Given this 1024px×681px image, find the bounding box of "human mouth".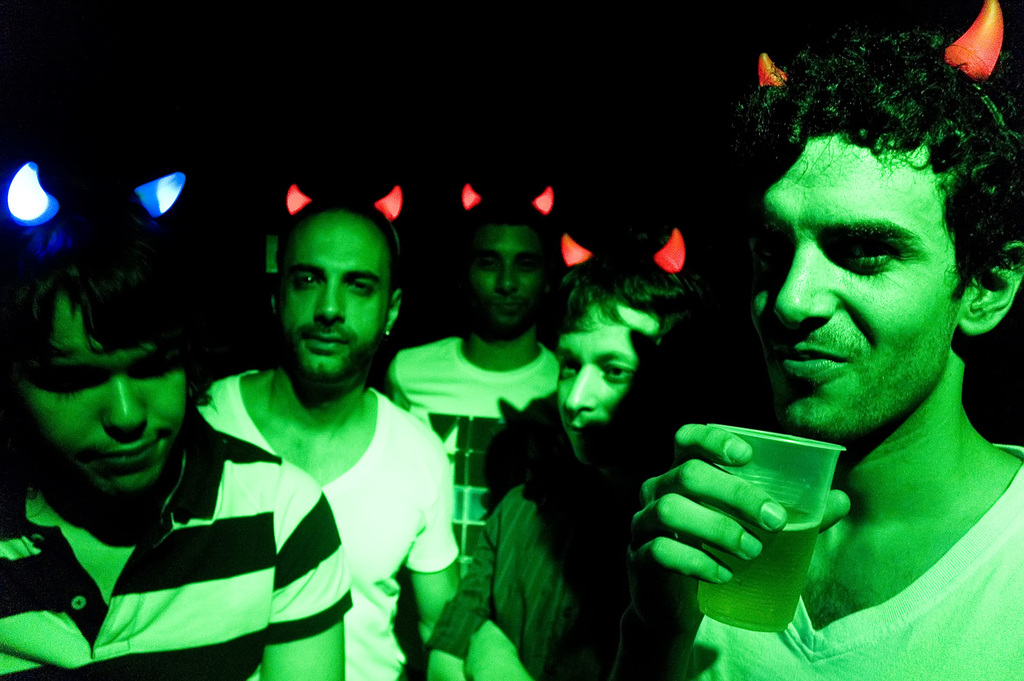
x1=777, y1=340, x2=851, y2=387.
